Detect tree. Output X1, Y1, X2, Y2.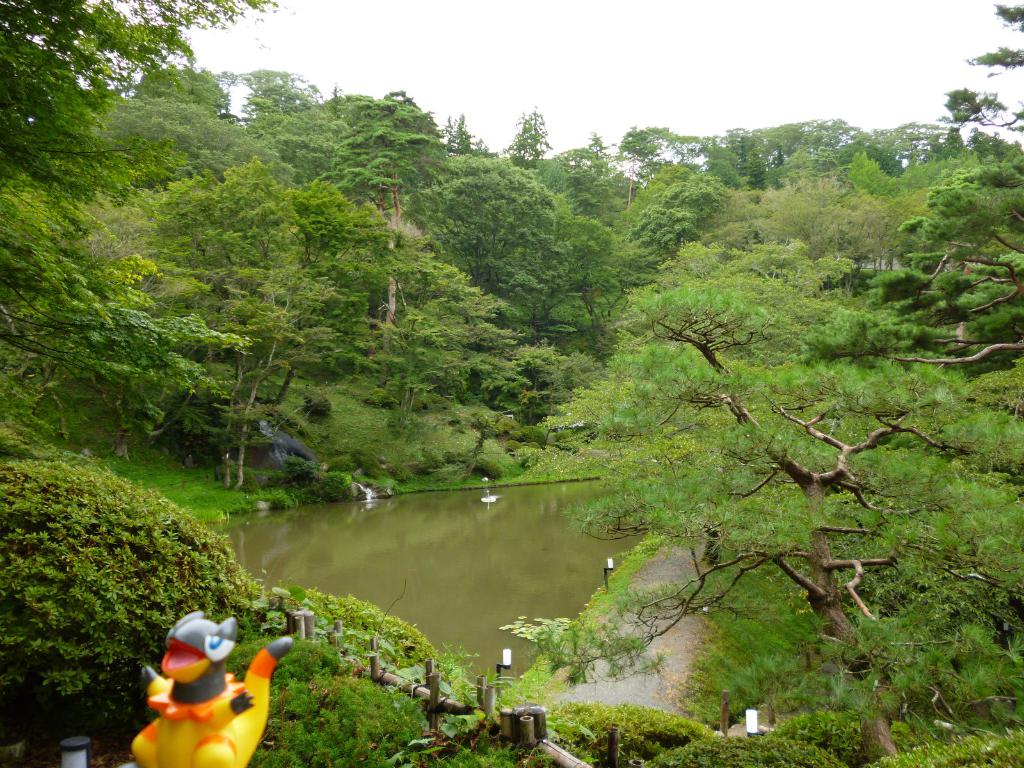
516, 278, 1023, 764.
